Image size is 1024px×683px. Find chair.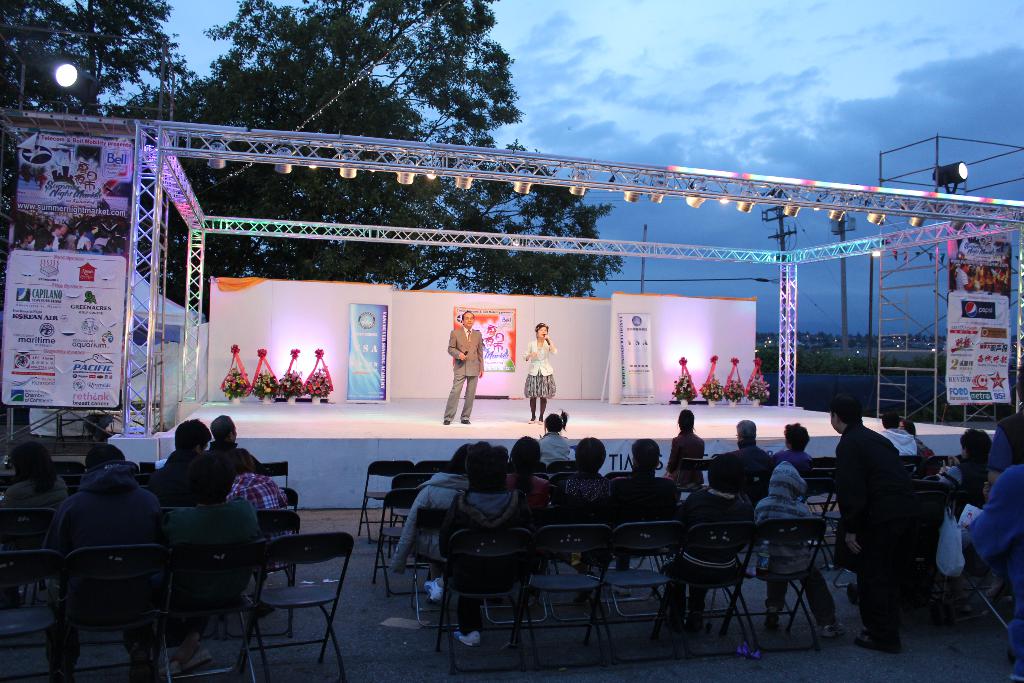
x1=586, y1=522, x2=685, y2=666.
